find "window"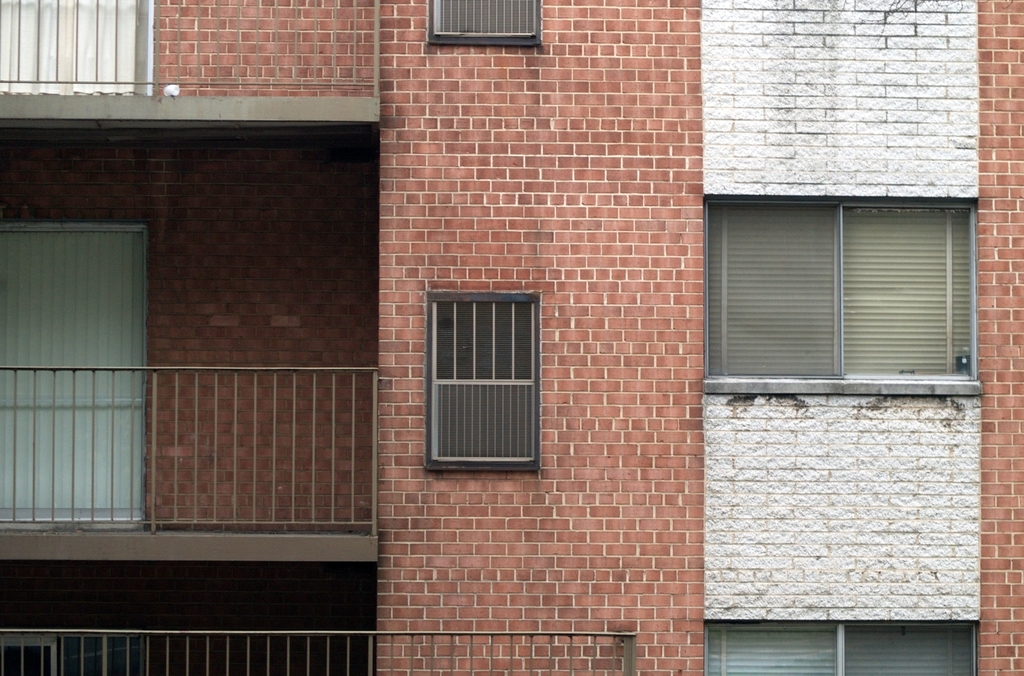
(x1=704, y1=623, x2=985, y2=675)
